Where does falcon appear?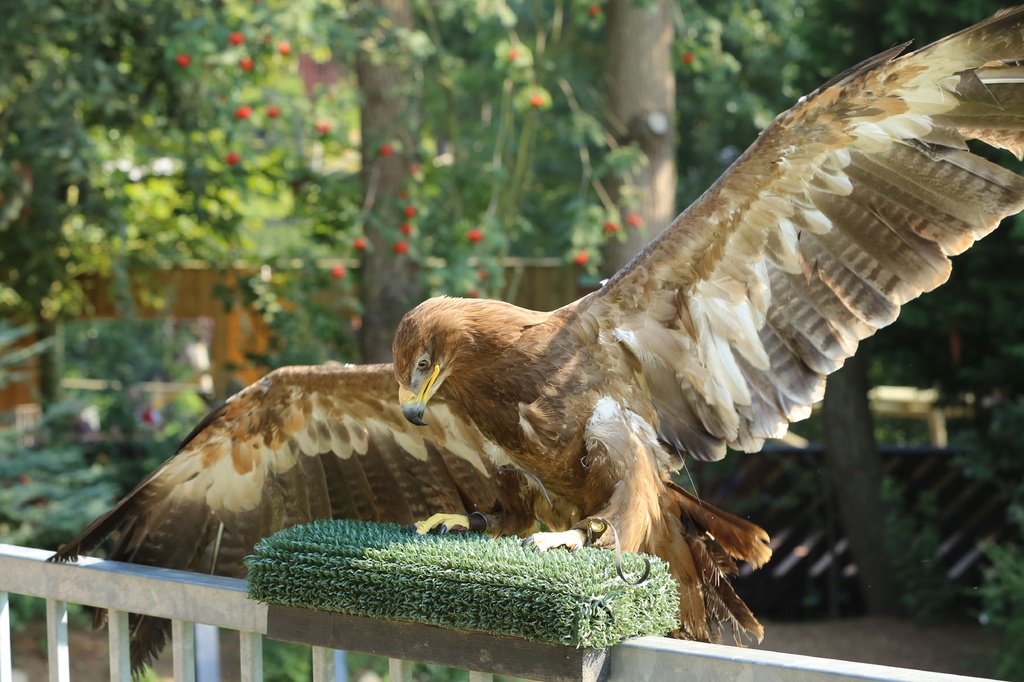
Appears at Rect(45, 5, 1023, 681).
